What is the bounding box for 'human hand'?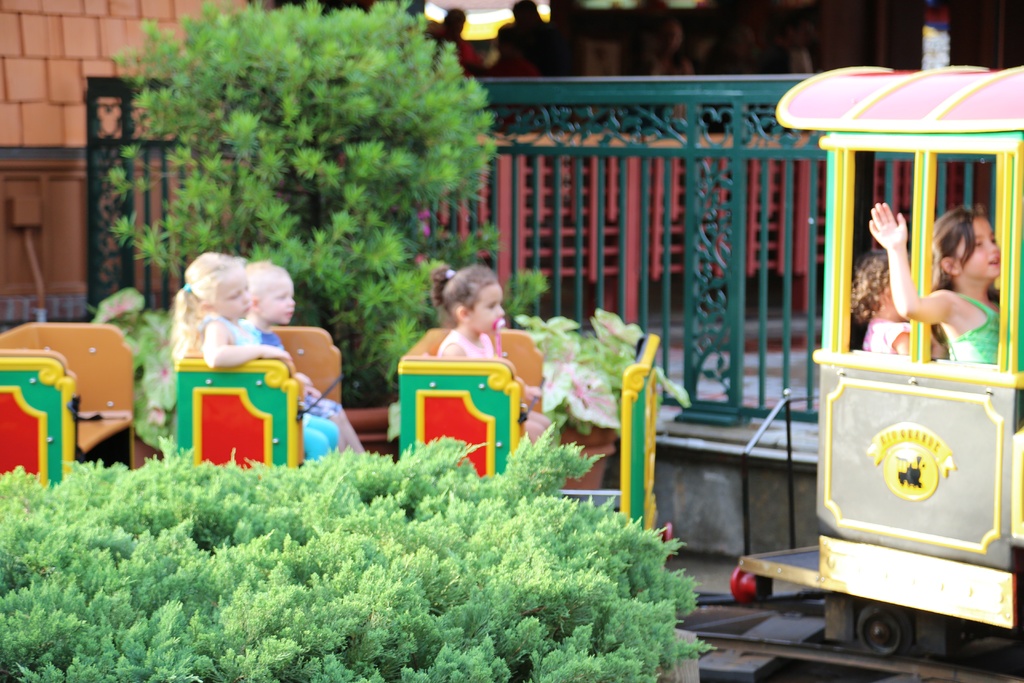
524/381/544/404.
